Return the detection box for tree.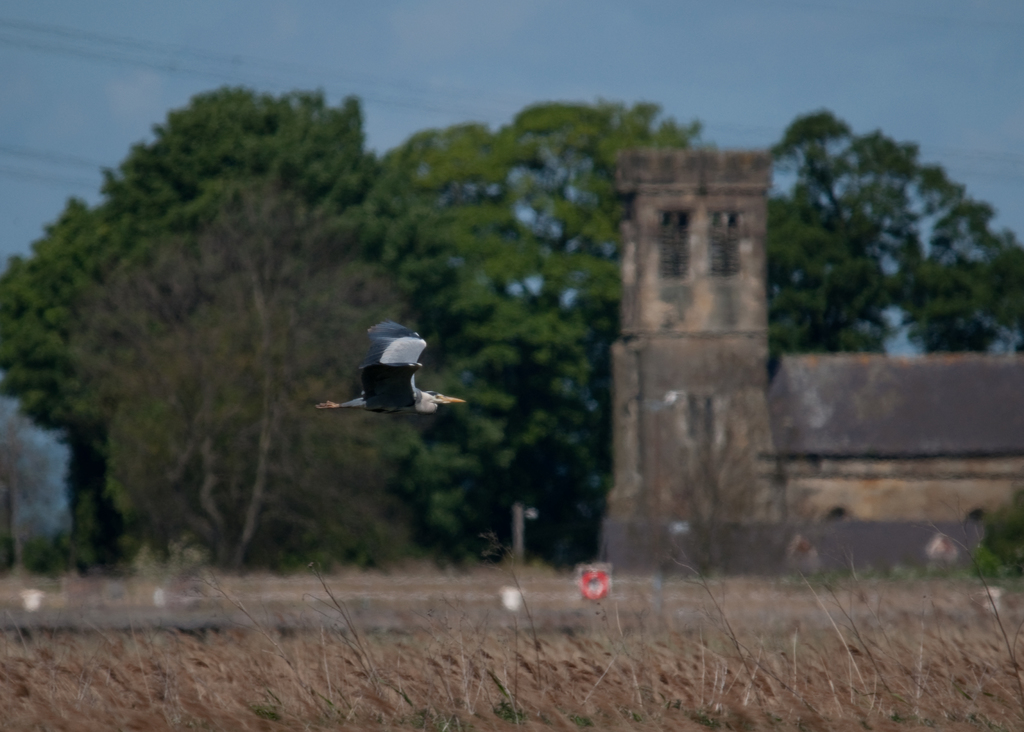
Rect(380, 101, 700, 555).
